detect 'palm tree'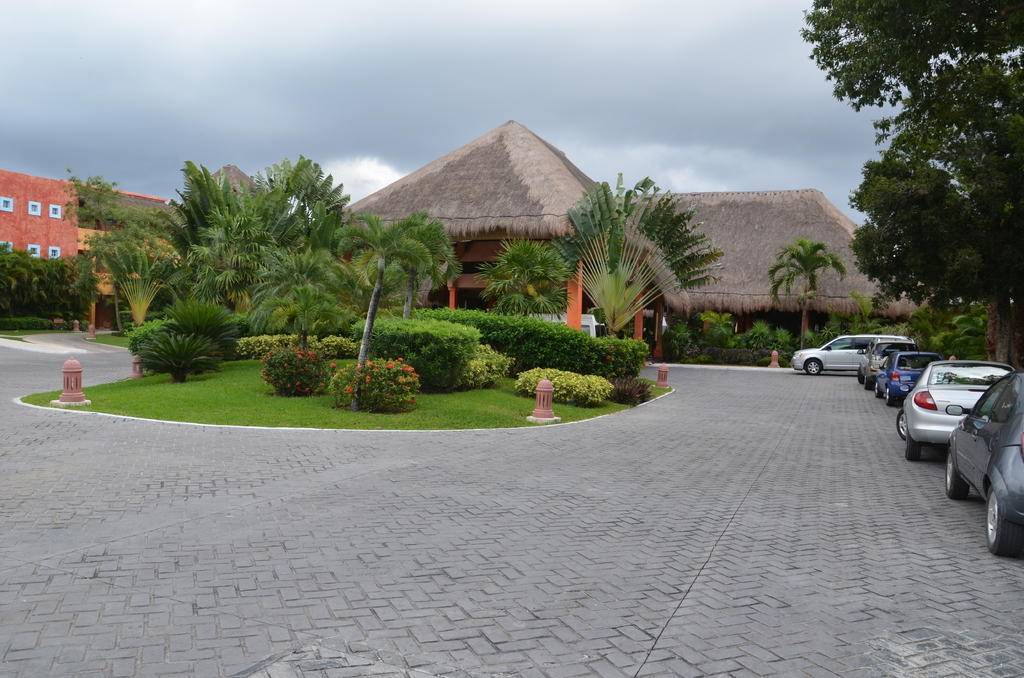
(left=769, top=243, right=851, bottom=325)
